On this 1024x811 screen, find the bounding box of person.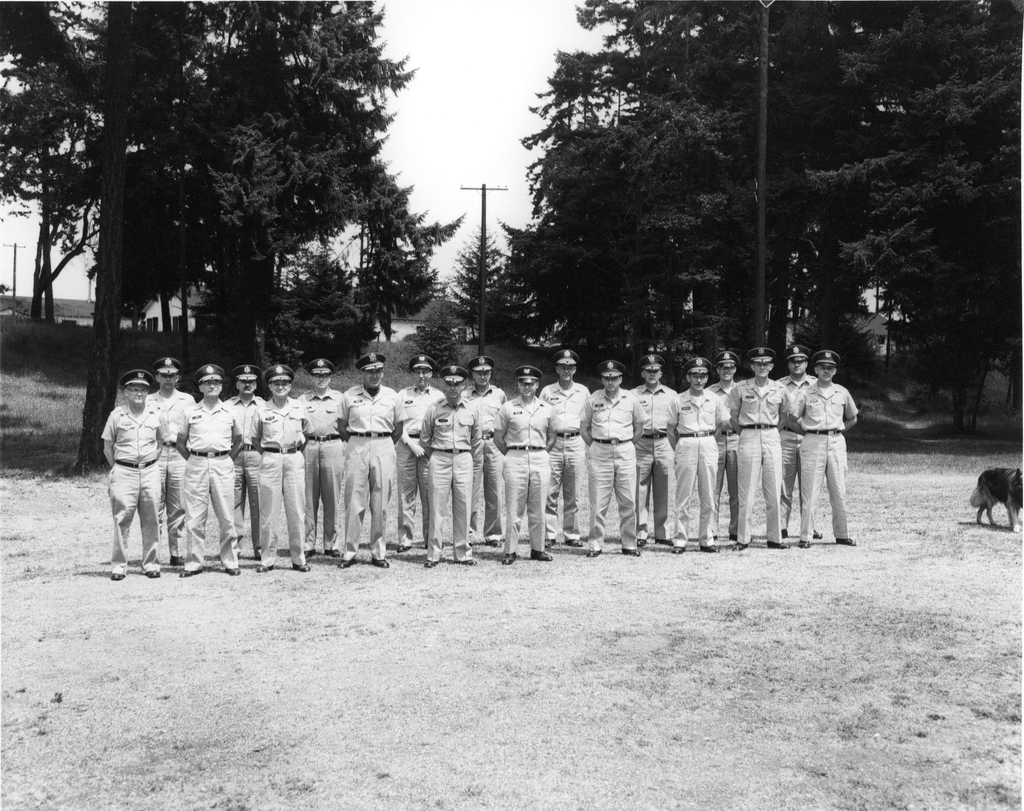
Bounding box: region(425, 360, 485, 572).
